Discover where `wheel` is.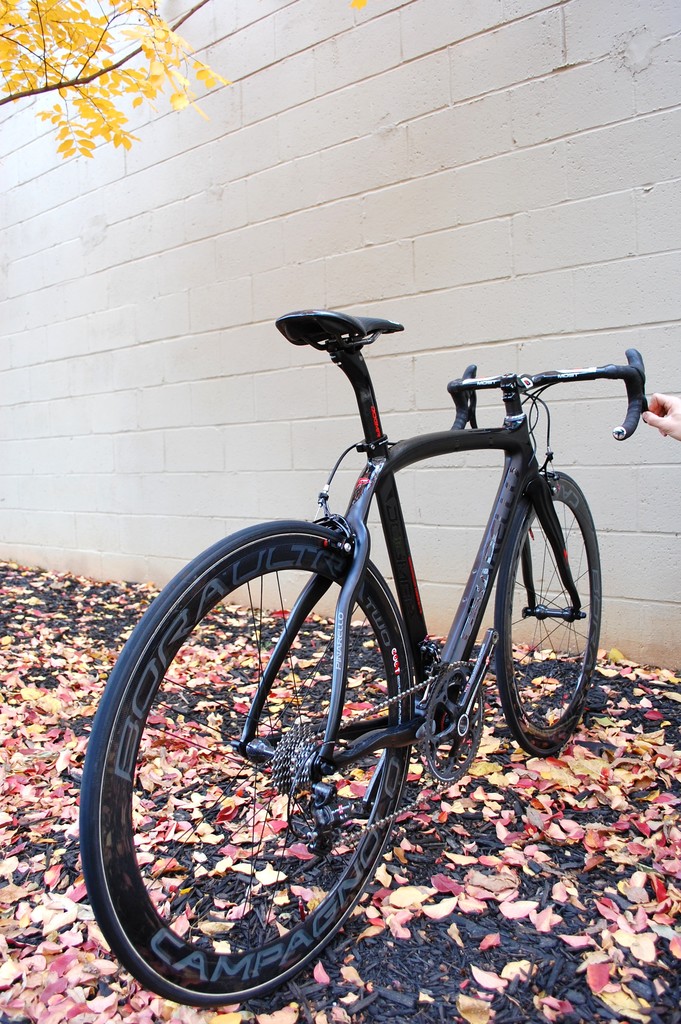
Discovered at <box>78,521,425,1012</box>.
